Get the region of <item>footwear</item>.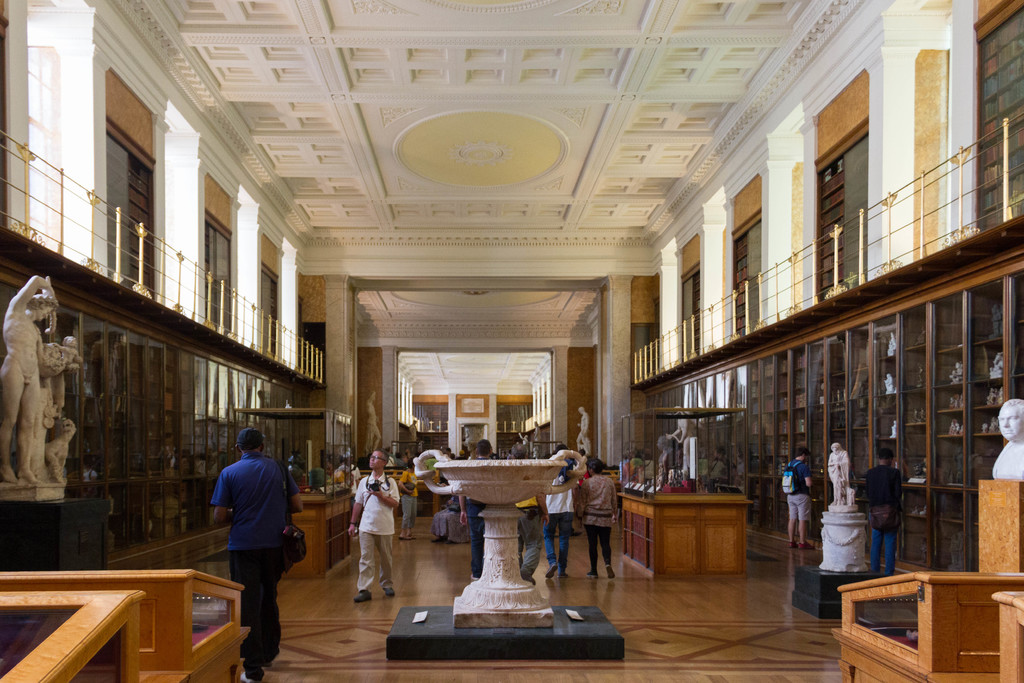
l=553, t=574, r=563, b=580.
